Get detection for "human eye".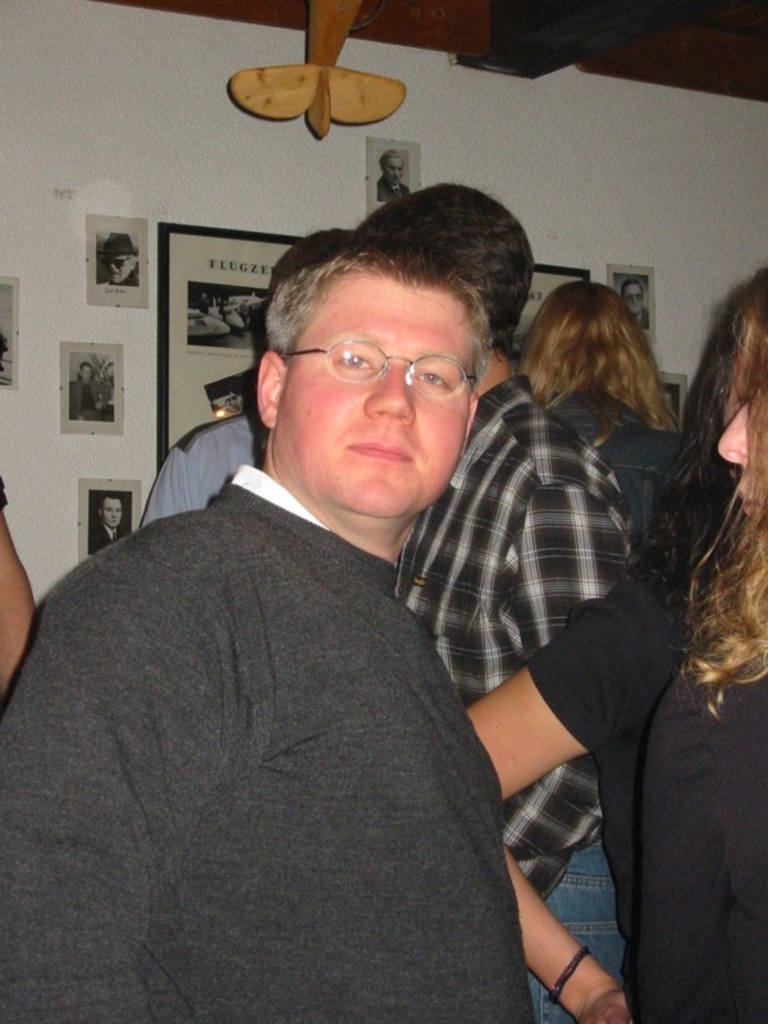
Detection: left=416, top=362, right=448, bottom=389.
